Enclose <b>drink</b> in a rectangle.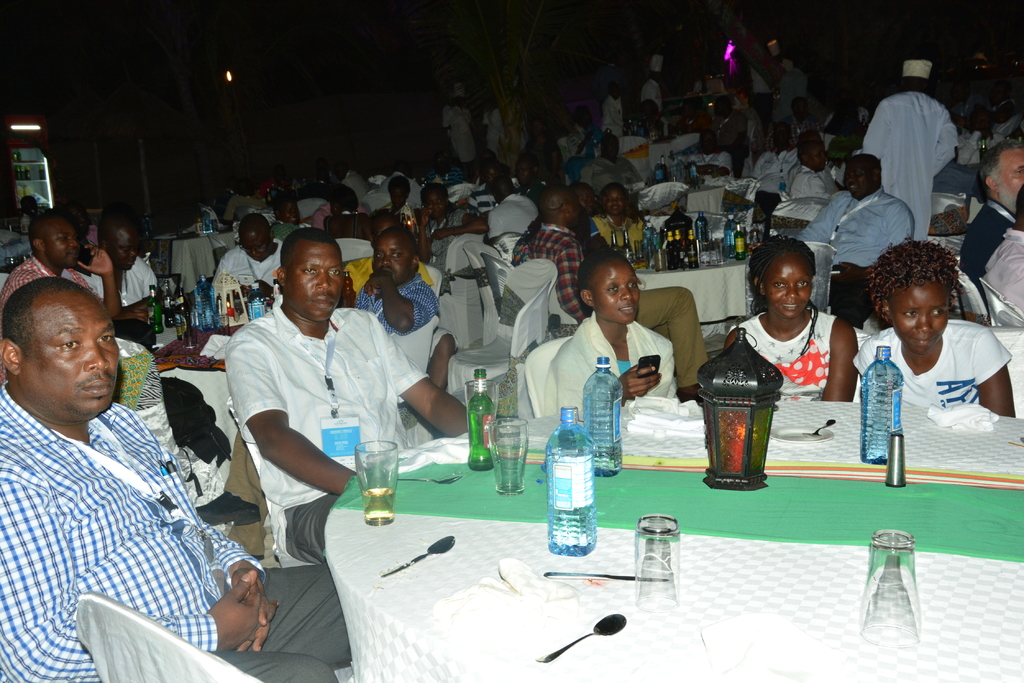
select_region(39, 165, 44, 177).
